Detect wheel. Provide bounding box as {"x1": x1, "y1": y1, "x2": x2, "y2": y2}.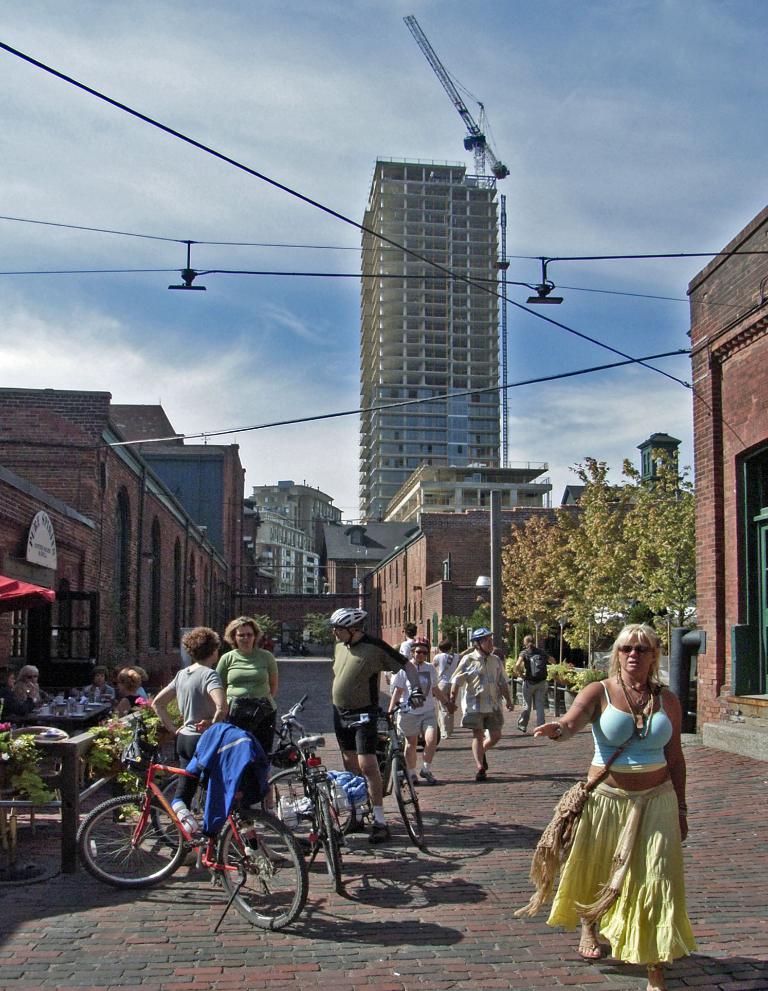
{"x1": 75, "y1": 796, "x2": 183, "y2": 889}.
